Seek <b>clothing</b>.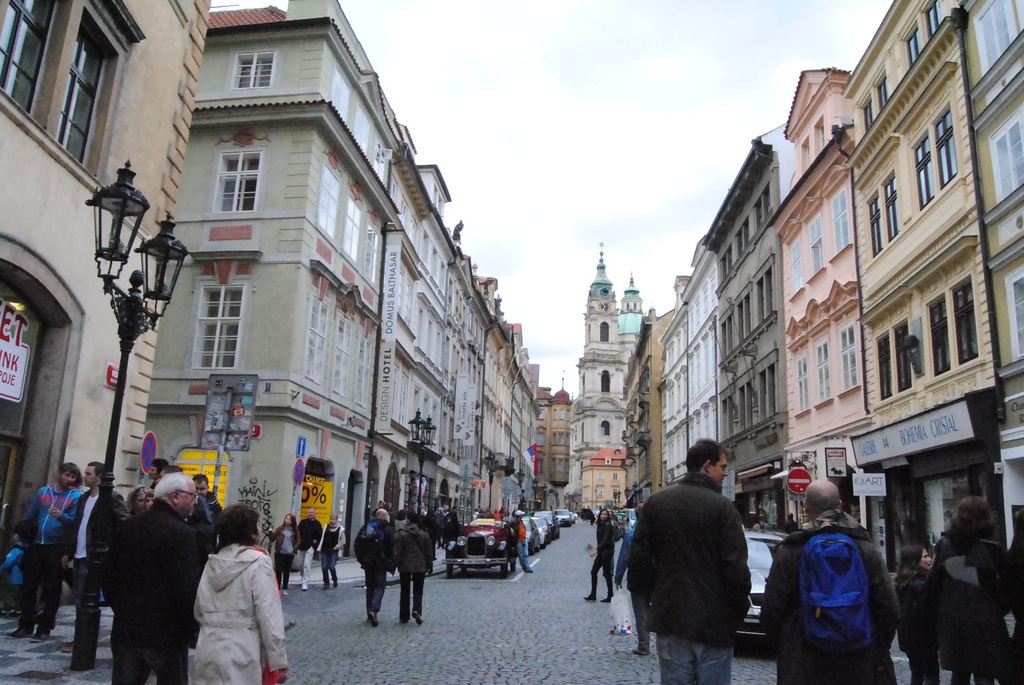
detection(784, 504, 900, 676).
